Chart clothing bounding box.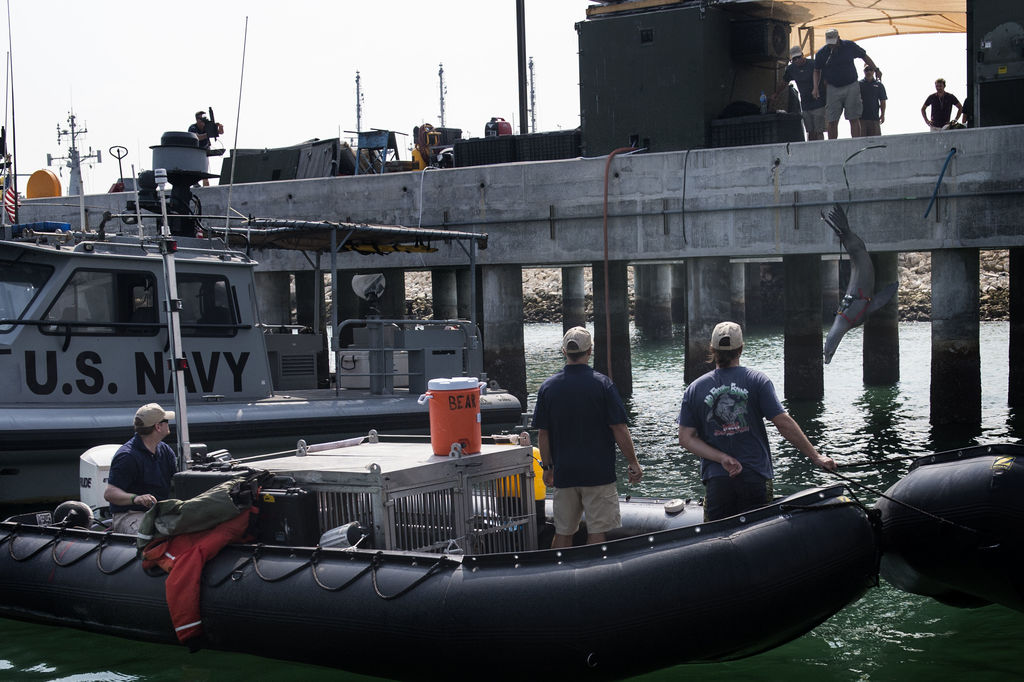
Charted: bbox=[856, 80, 886, 127].
